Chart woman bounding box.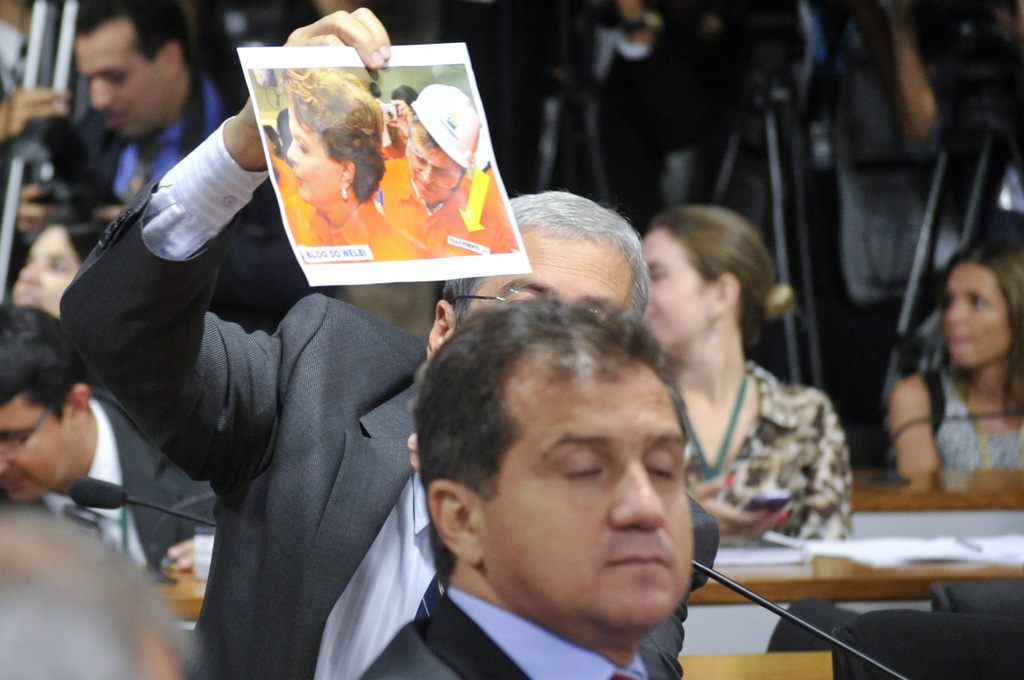
Charted: 280/64/422/266.
